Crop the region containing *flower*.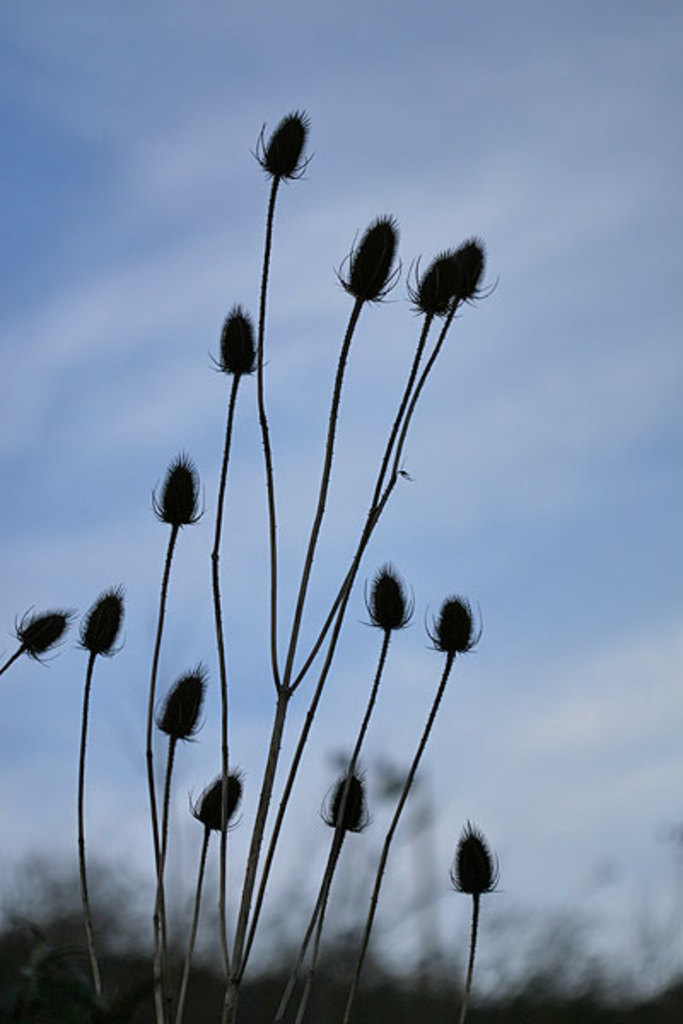
Crop region: <region>396, 241, 468, 316</region>.
